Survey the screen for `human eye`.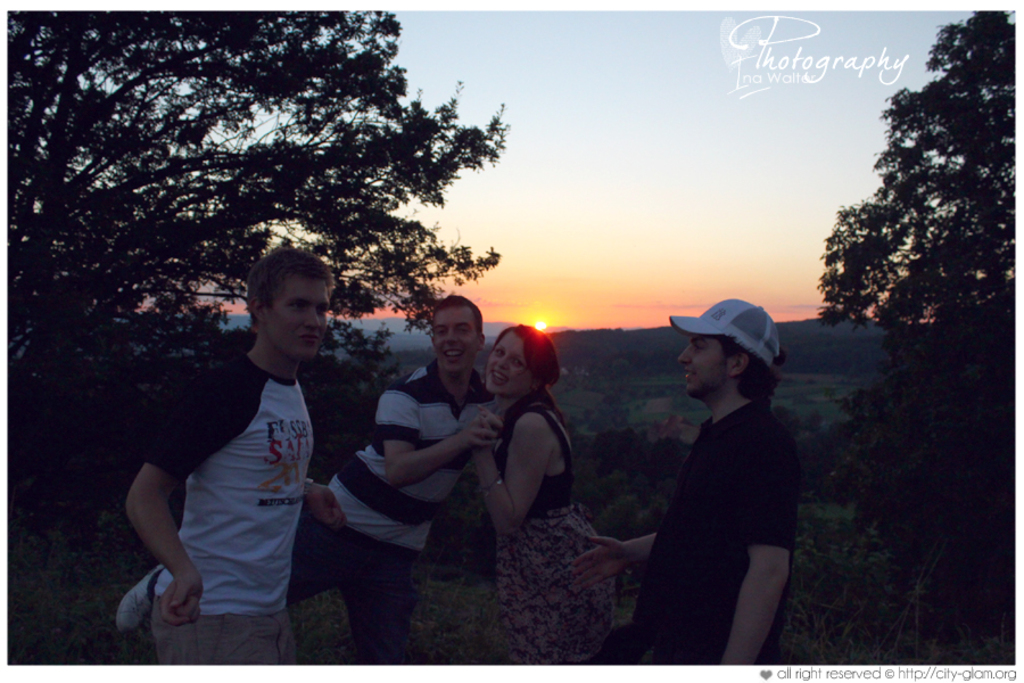
Survey found: locate(284, 297, 307, 313).
